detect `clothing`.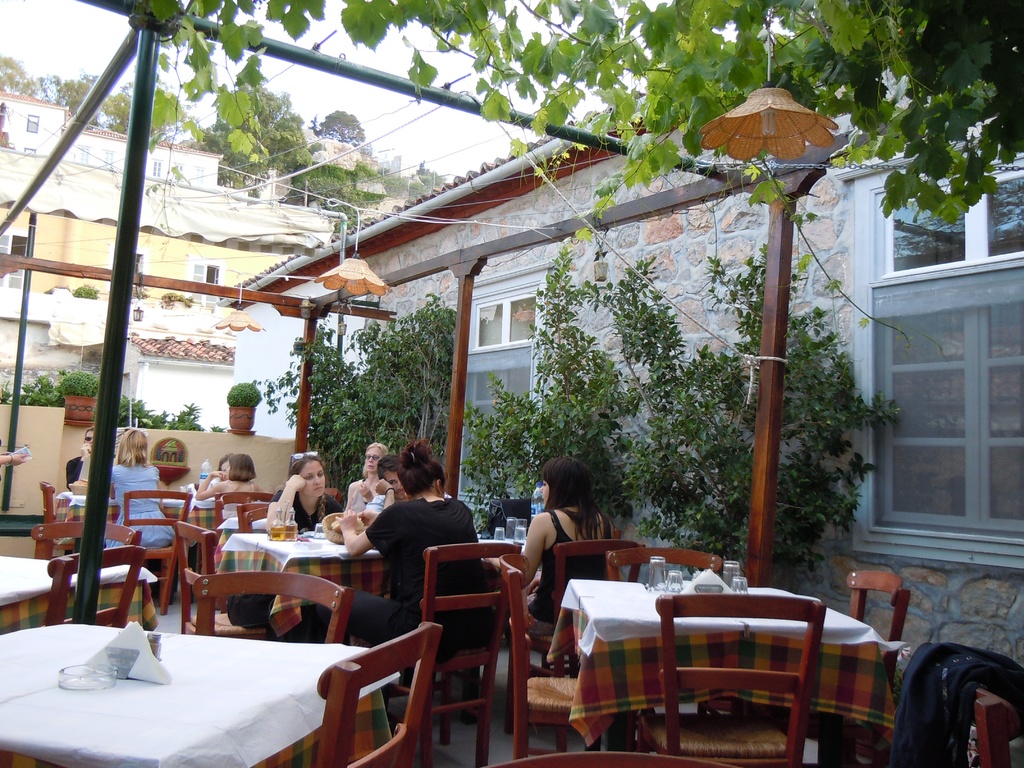
Detected at region(348, 482, 388, 525).
